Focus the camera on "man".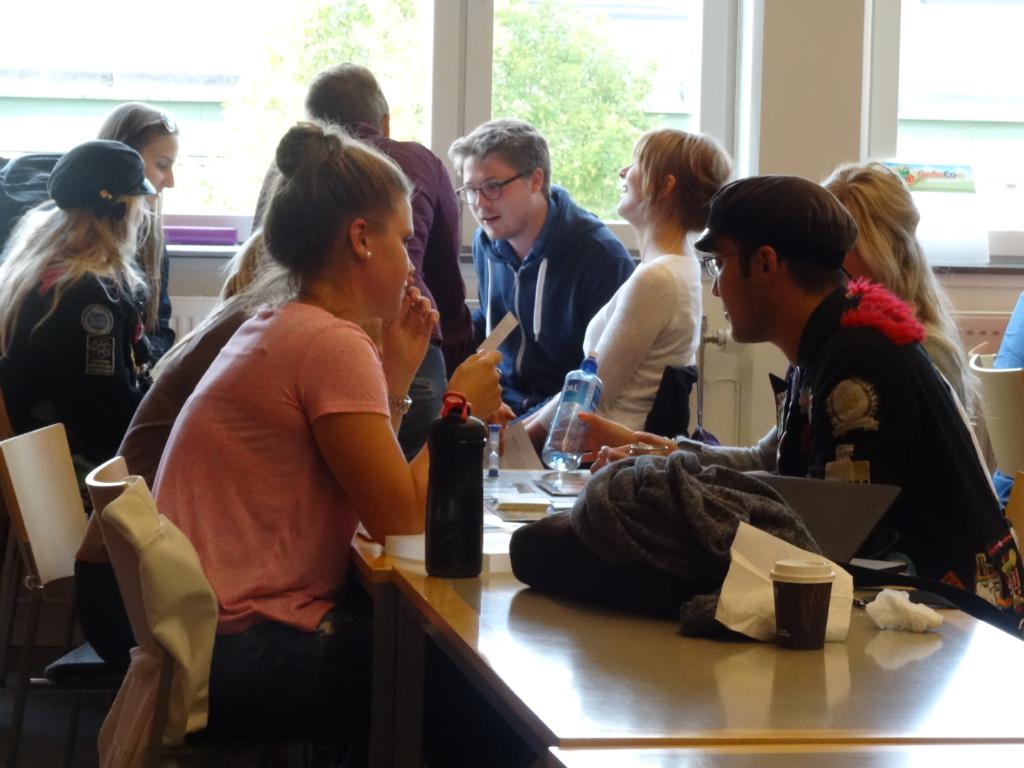
Focus region: 589 169 1023 648.
